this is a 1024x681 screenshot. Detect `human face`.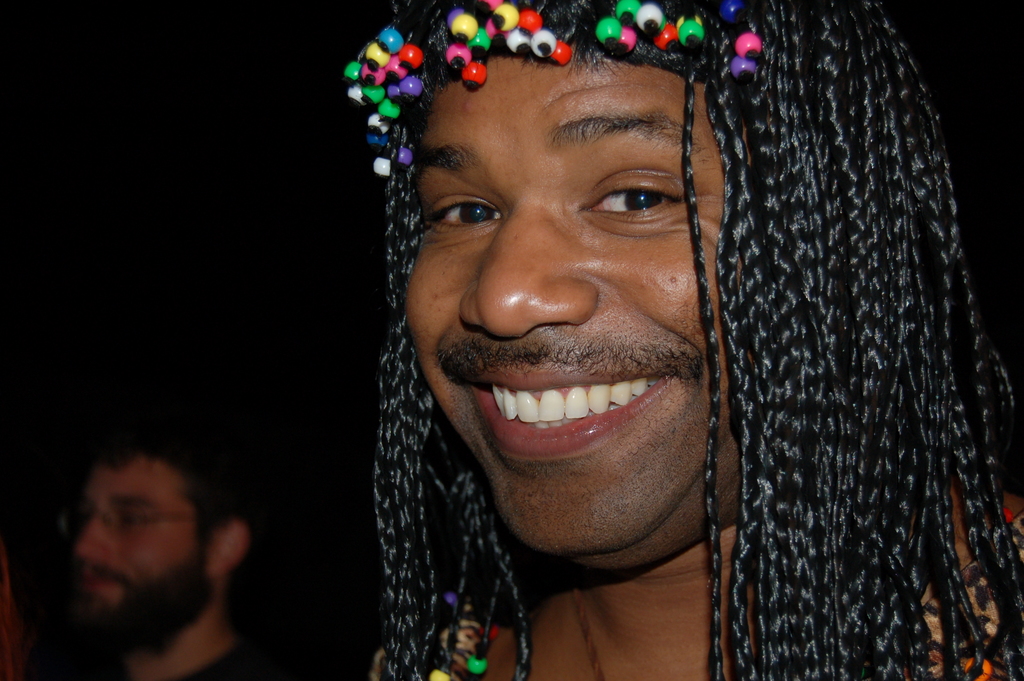
[left=409, top=54, right=731, bottom=553].
